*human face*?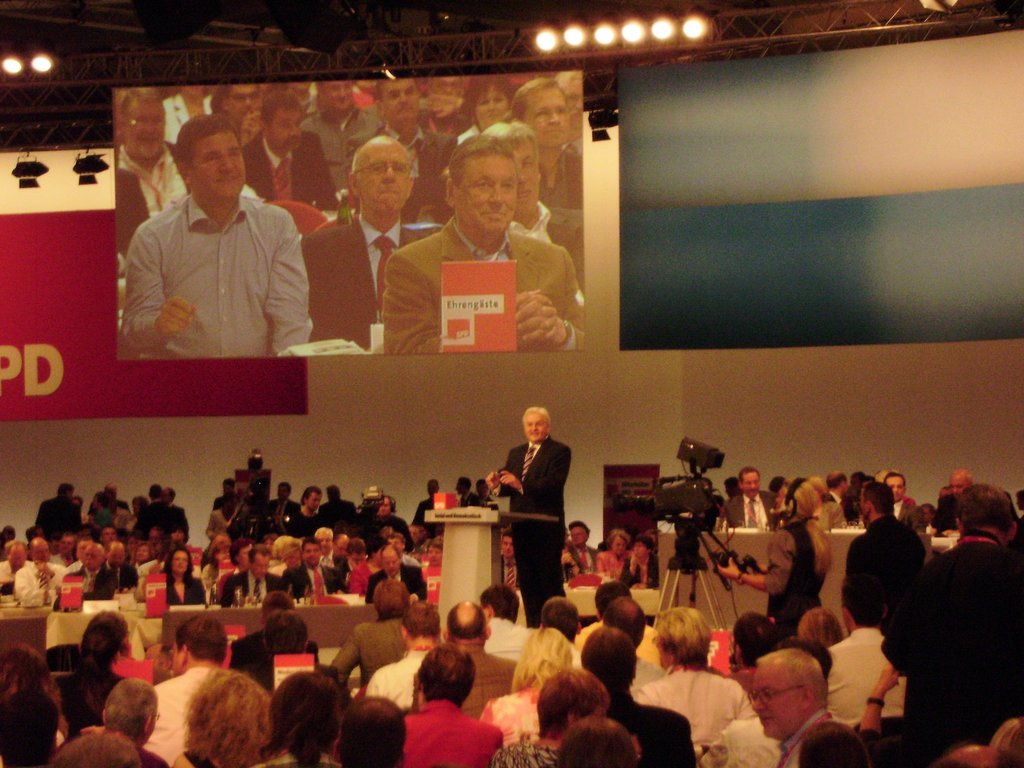
l=193, t=143, r=248, b=188
